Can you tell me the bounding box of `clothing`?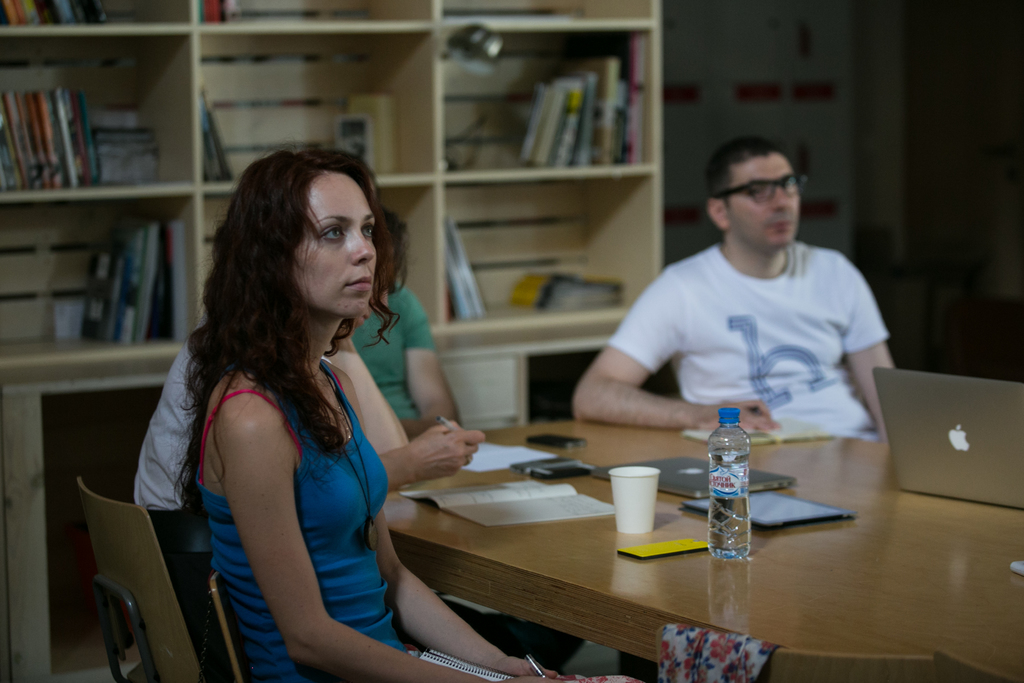
597:201:901:445.
